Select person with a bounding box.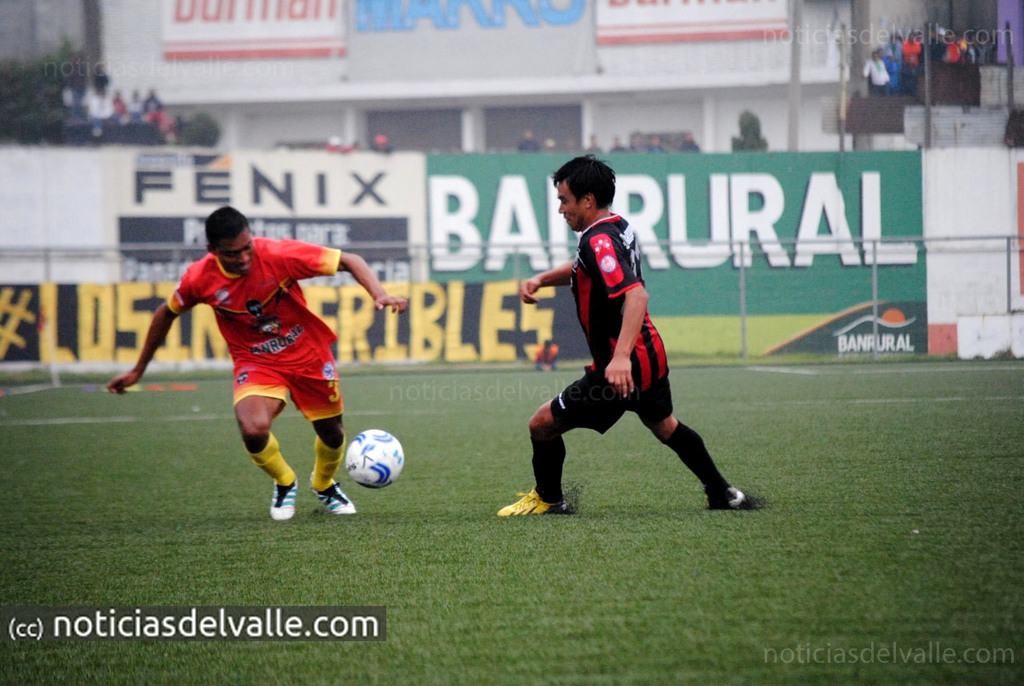
region(496, 155, 765, 517).
